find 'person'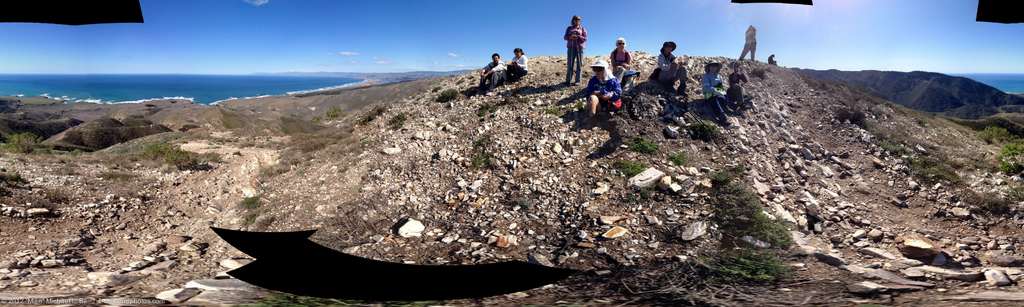
564,15,588,85
